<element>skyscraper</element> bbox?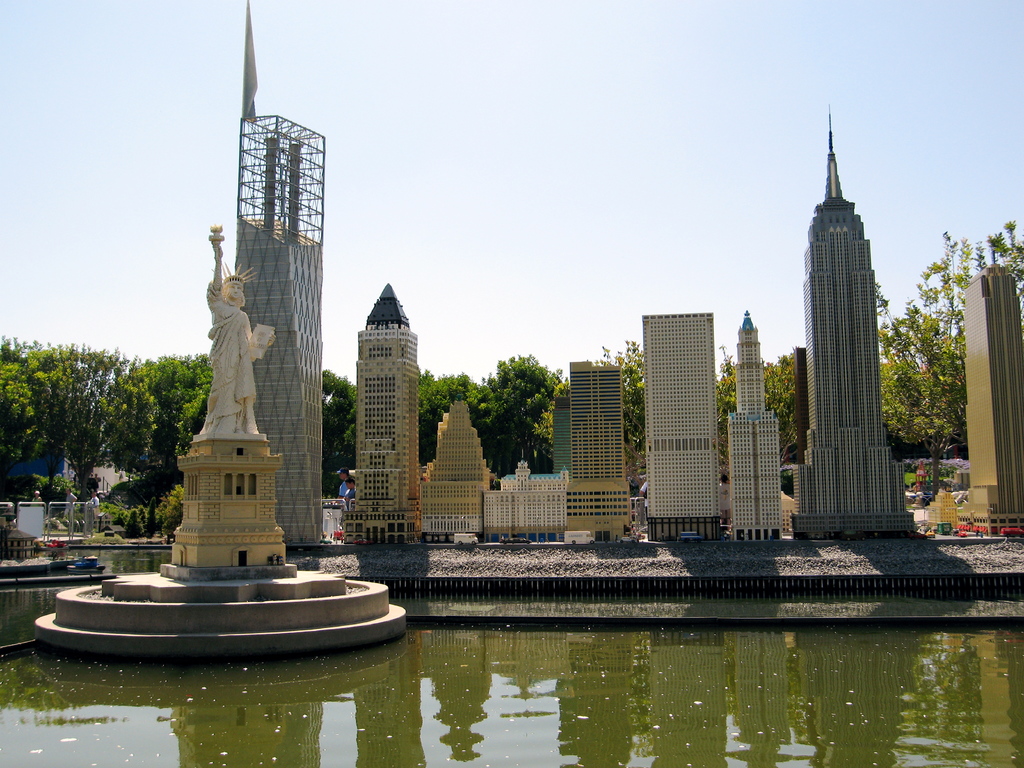
bbox=[784, 147, 911, 531]
